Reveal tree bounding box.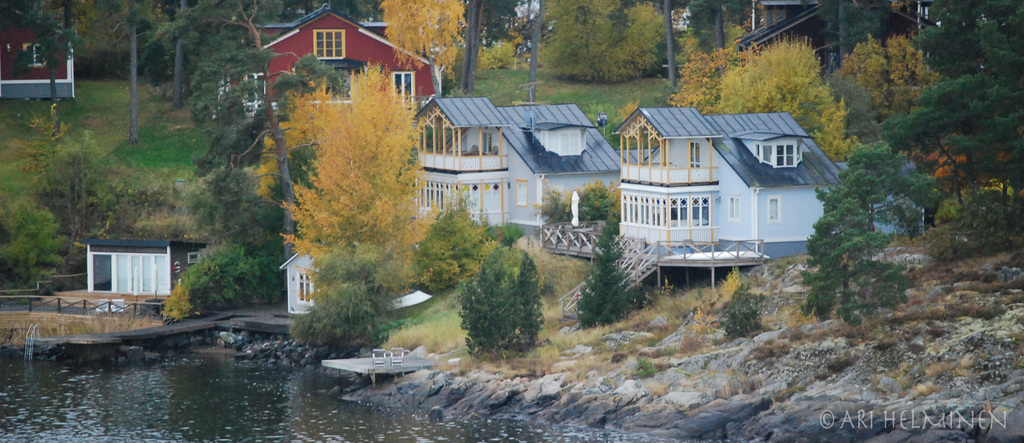
Revealed: left=799, top=187, right=916, bottom=329.
